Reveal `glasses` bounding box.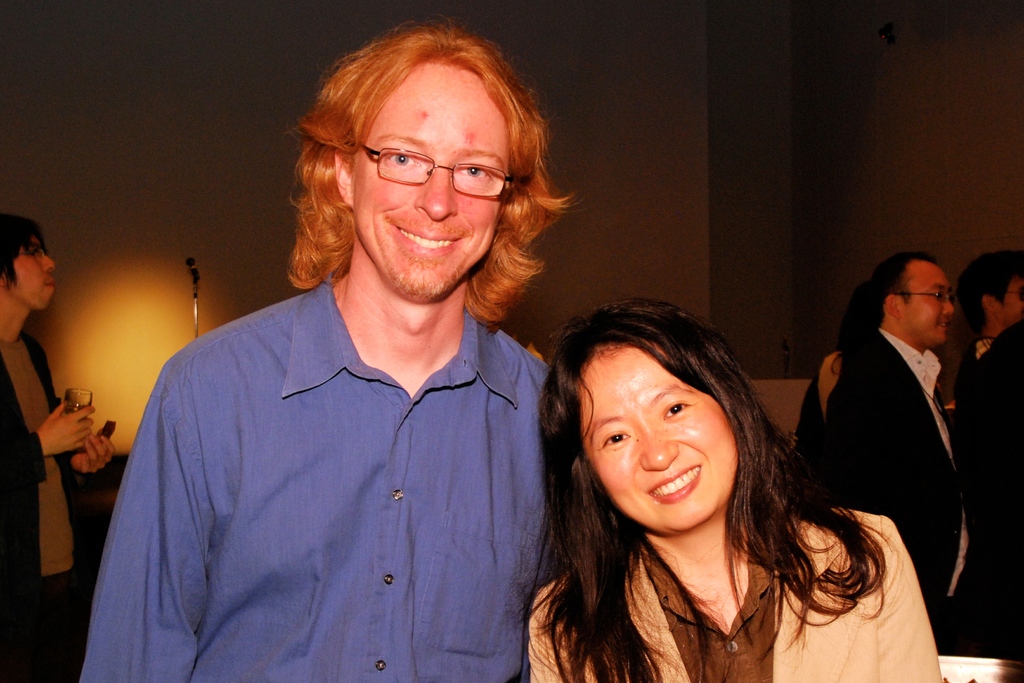
Revealed: bbox=(1004, 287, 1023, 303).
